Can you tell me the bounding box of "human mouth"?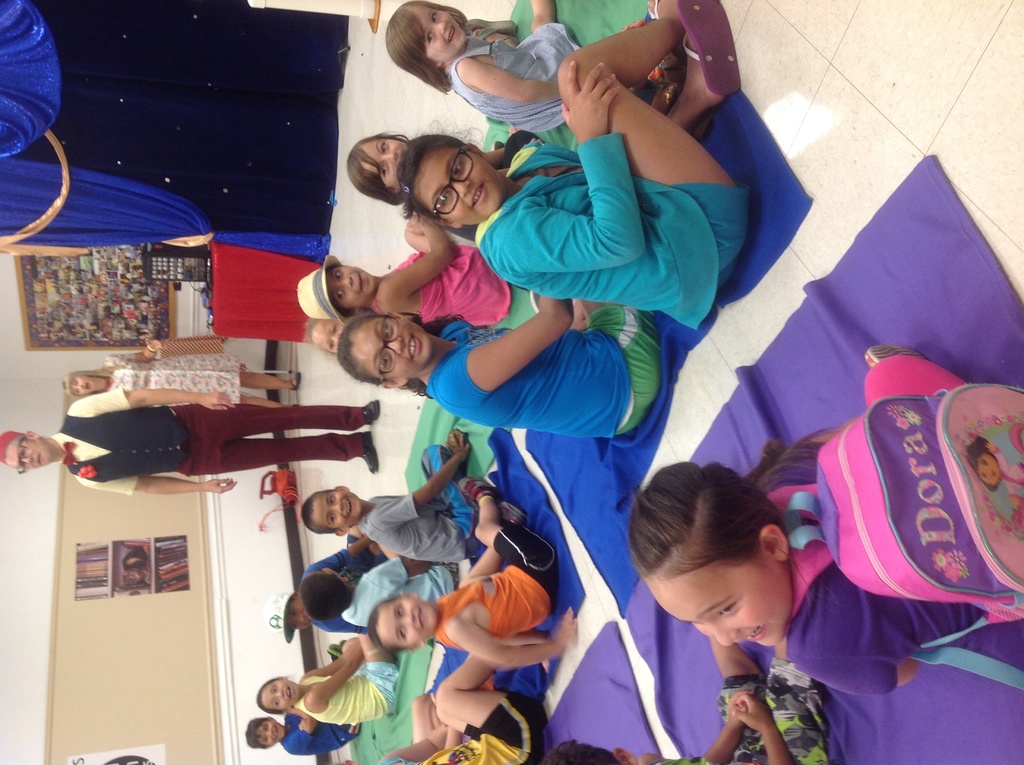
{"left": 287, "top": 684, "right": 294, "bottom": 702}.
